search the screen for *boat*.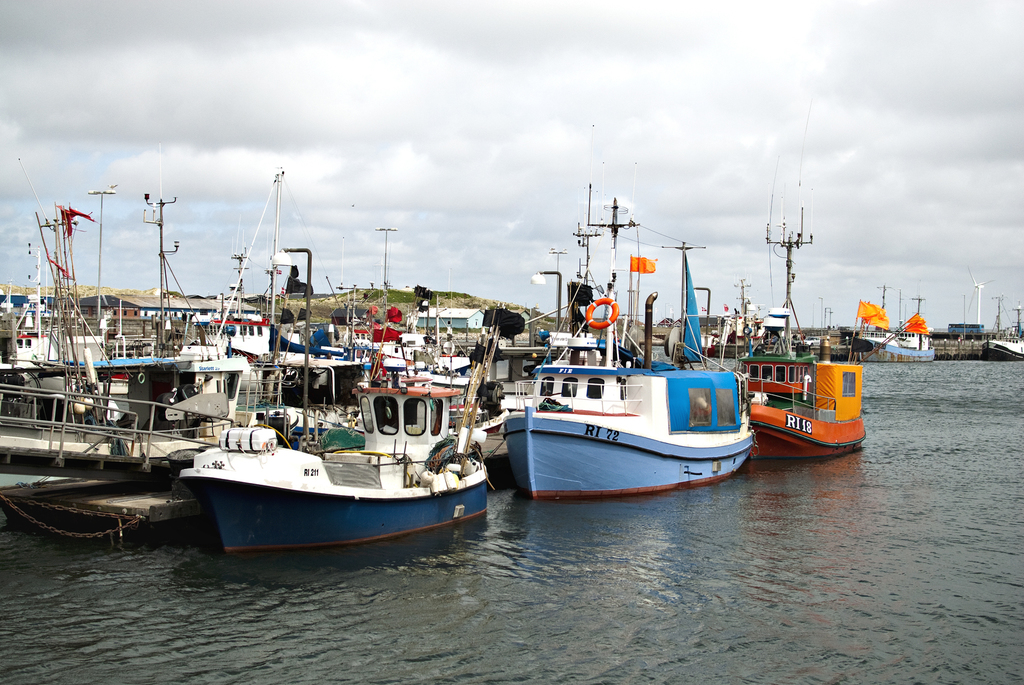
Found at {"left": 856, "top": 328, "right": 938, "bottom": 366}.
